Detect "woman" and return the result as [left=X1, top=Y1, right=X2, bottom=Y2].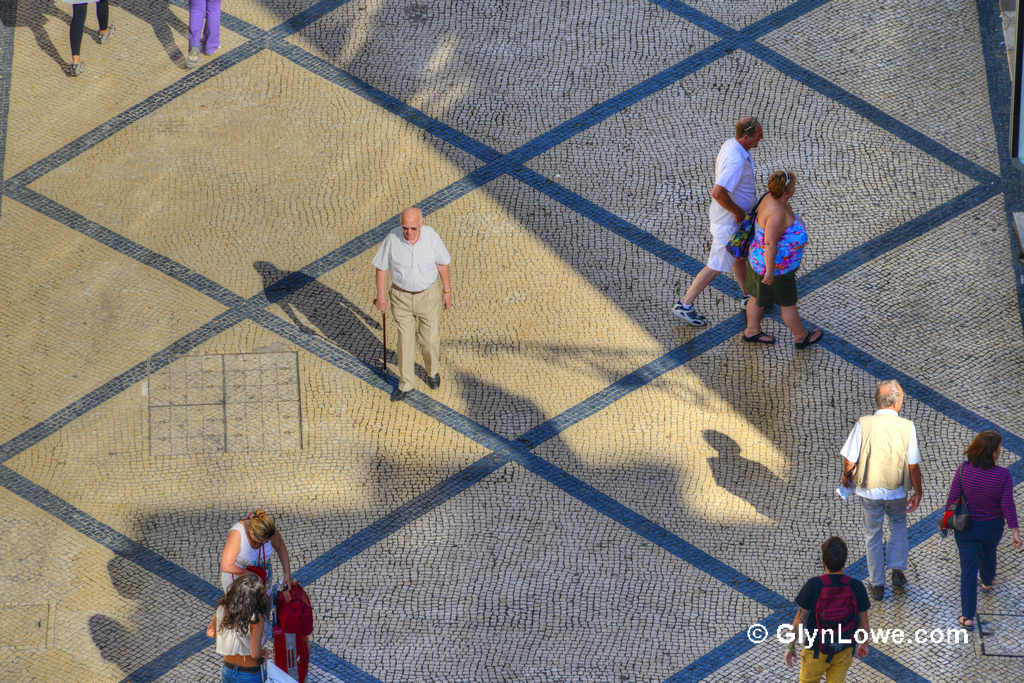
[left=200, top=572, right=273, bottom=682].
